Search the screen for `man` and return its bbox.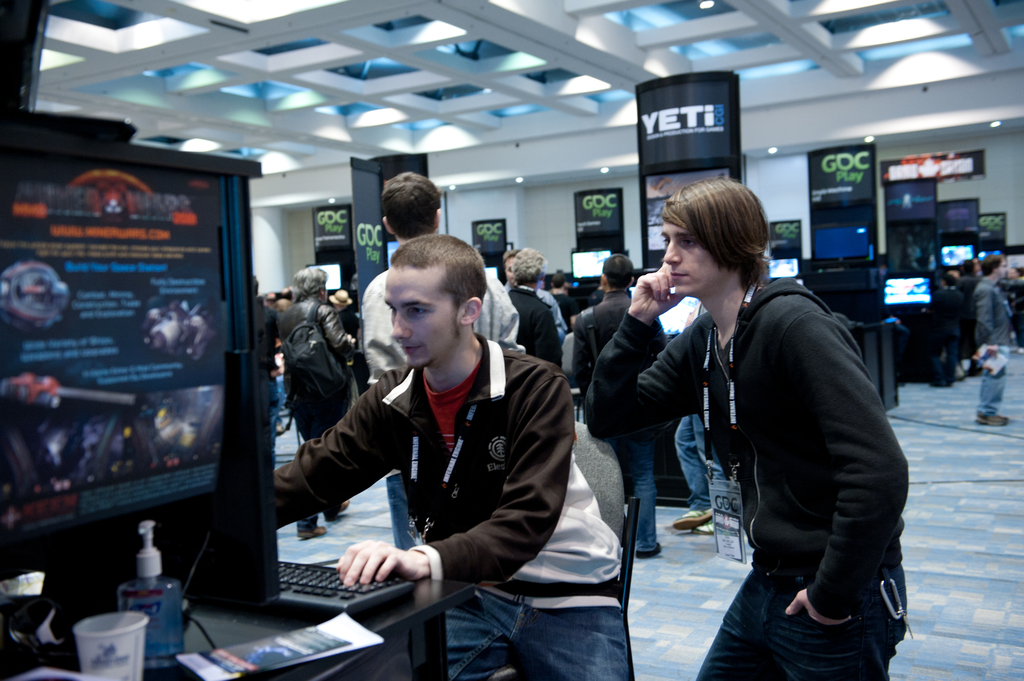
Found: bbox=(277, 287, 297, 313).
